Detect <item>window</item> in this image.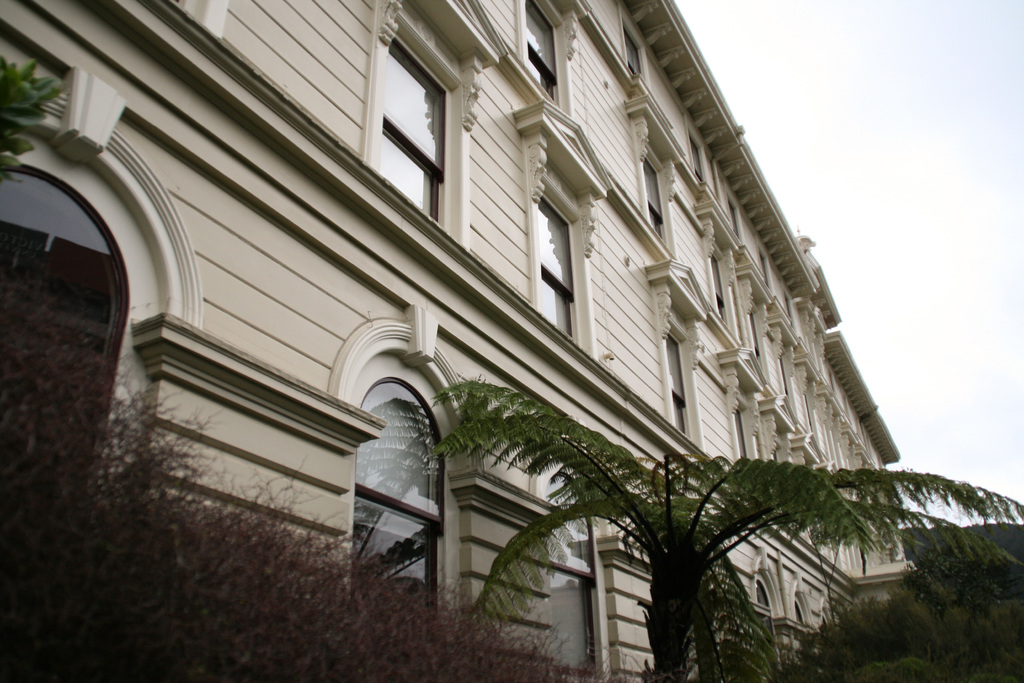
Detection: [540, 199, 579, 343].
